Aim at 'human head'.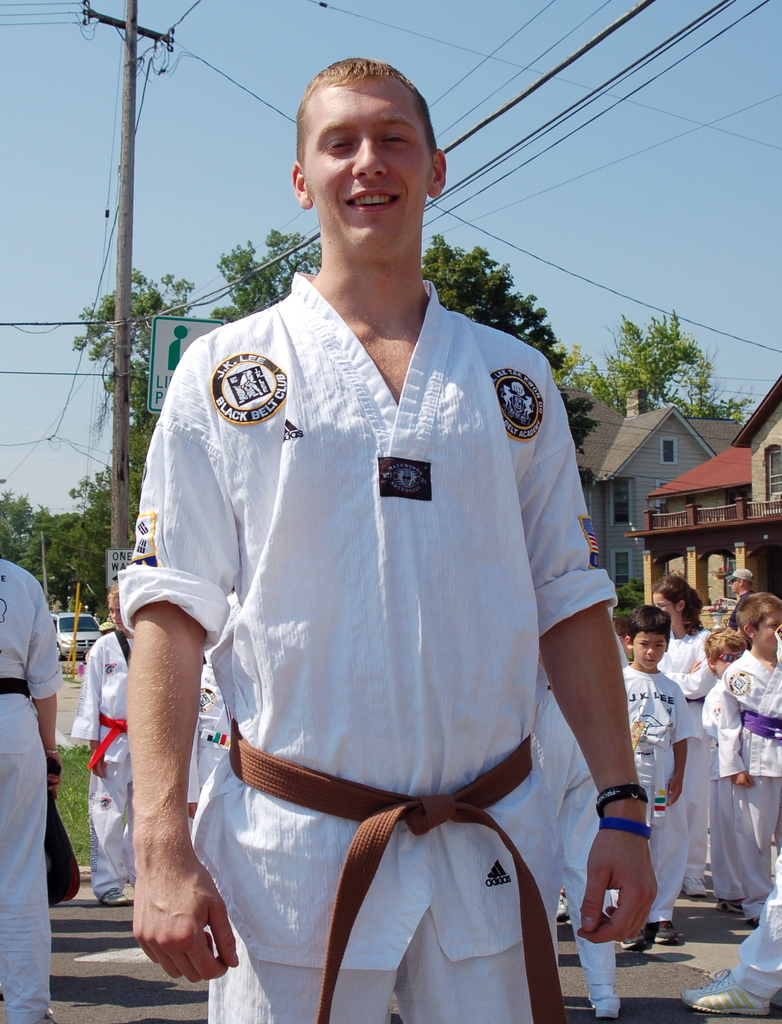
Aimed at {"x1": 648, "y1": 575, "x2": 699, "y2": 621}.
